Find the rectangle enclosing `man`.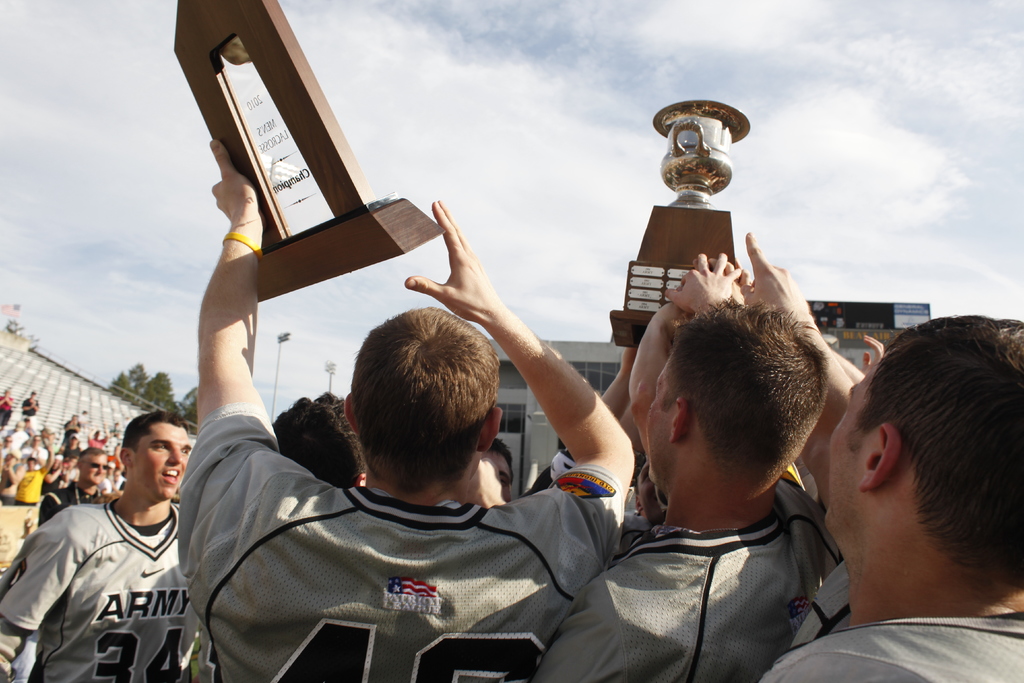
bbox=[18, 386, 40, 431].
